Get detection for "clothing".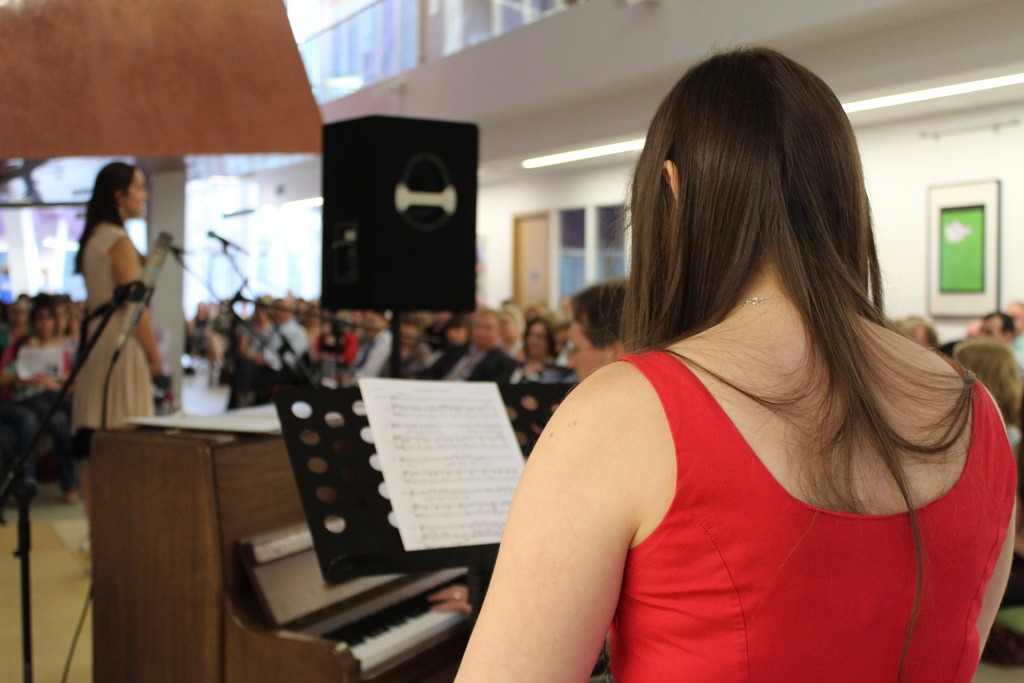
Detection: x1=600, y1=338, x2=1017, y2=682.
